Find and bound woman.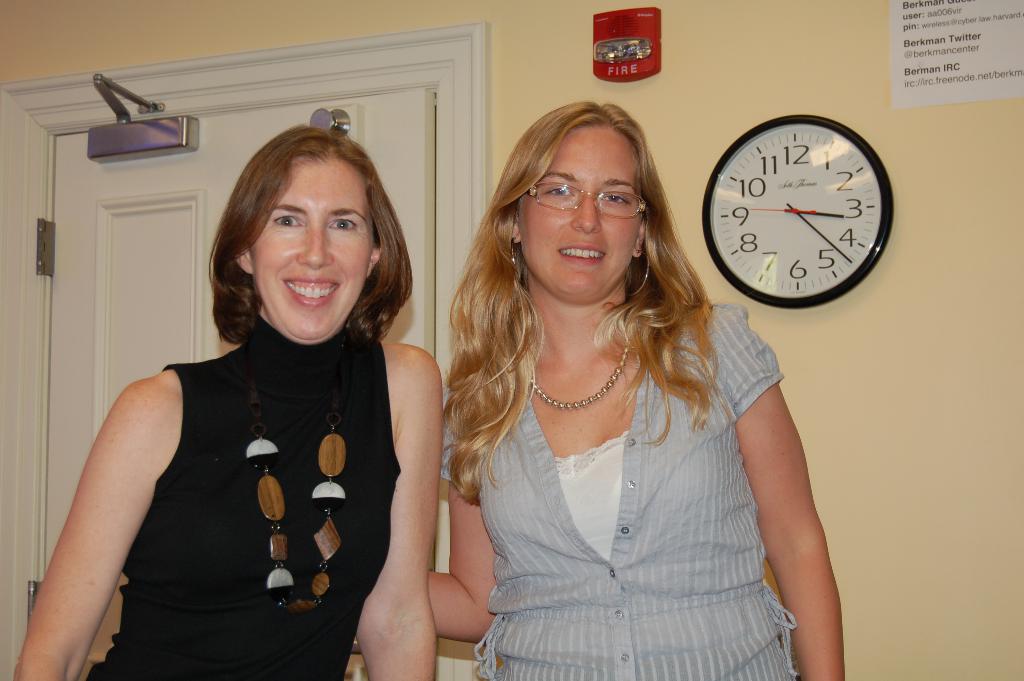
Bound: detection(417, 98, 849, 680).
